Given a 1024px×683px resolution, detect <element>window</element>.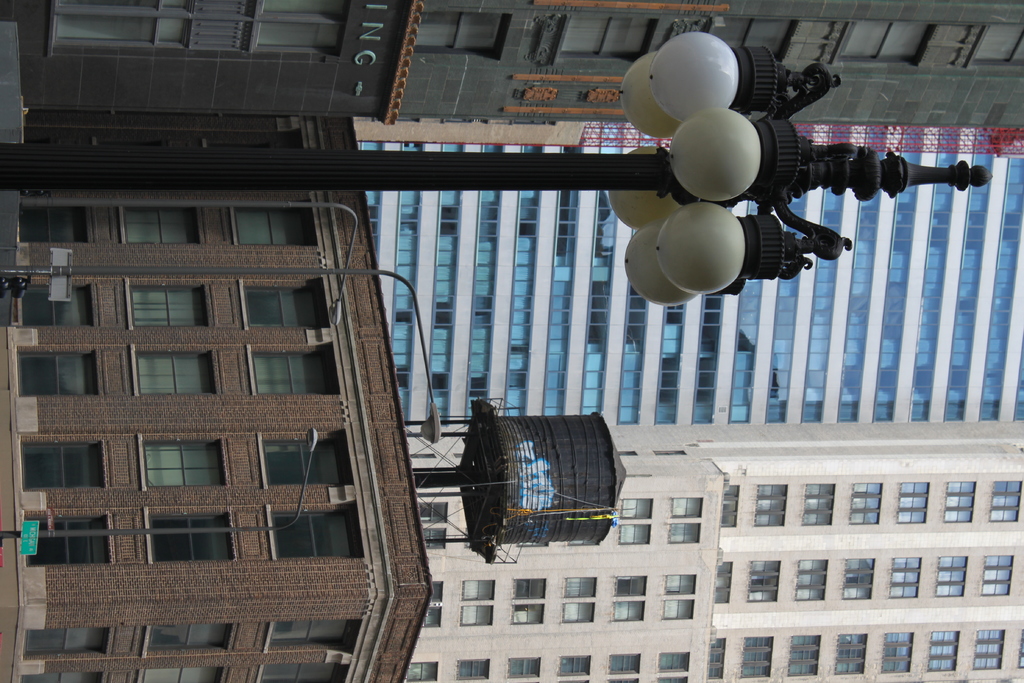
locate(715, 559, 730, 602).
